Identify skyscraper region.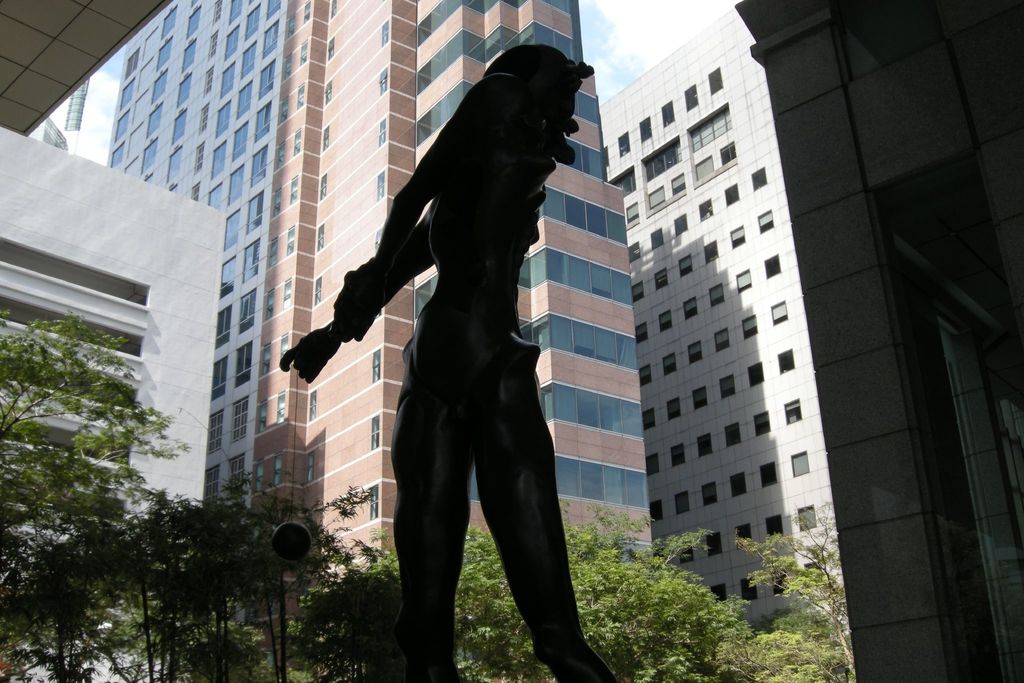
Region: <region>600, 0, 860, 682</region>.
